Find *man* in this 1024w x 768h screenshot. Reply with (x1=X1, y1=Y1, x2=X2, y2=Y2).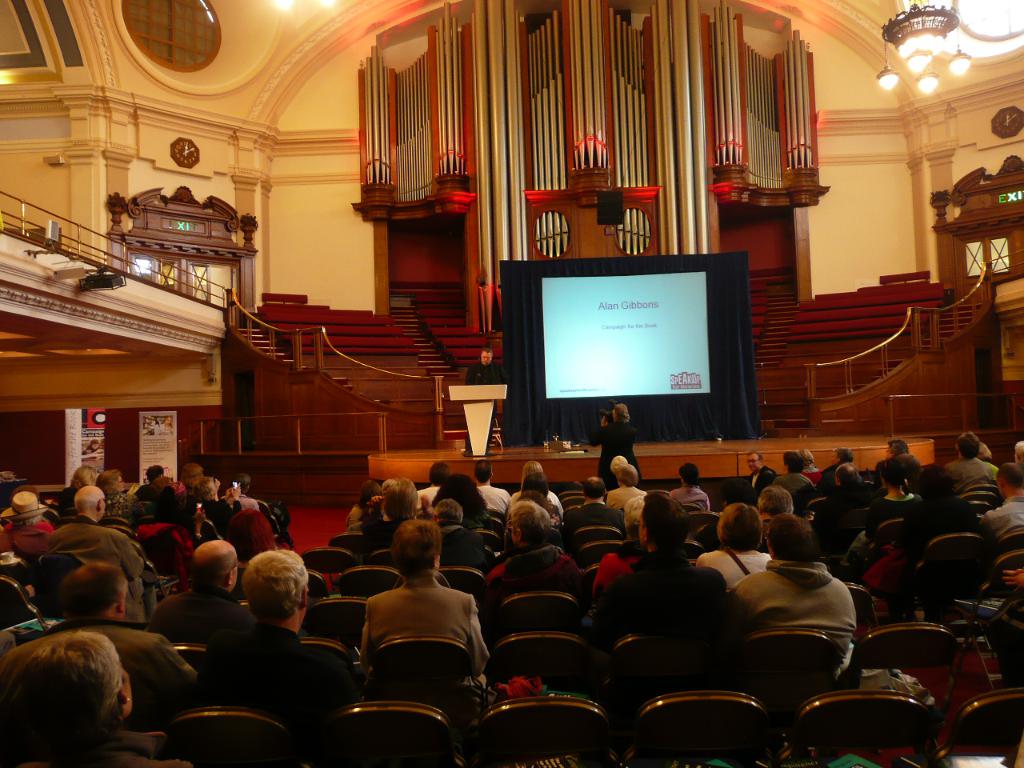
(x1=165, y1=517, x2=279, y2=659).
